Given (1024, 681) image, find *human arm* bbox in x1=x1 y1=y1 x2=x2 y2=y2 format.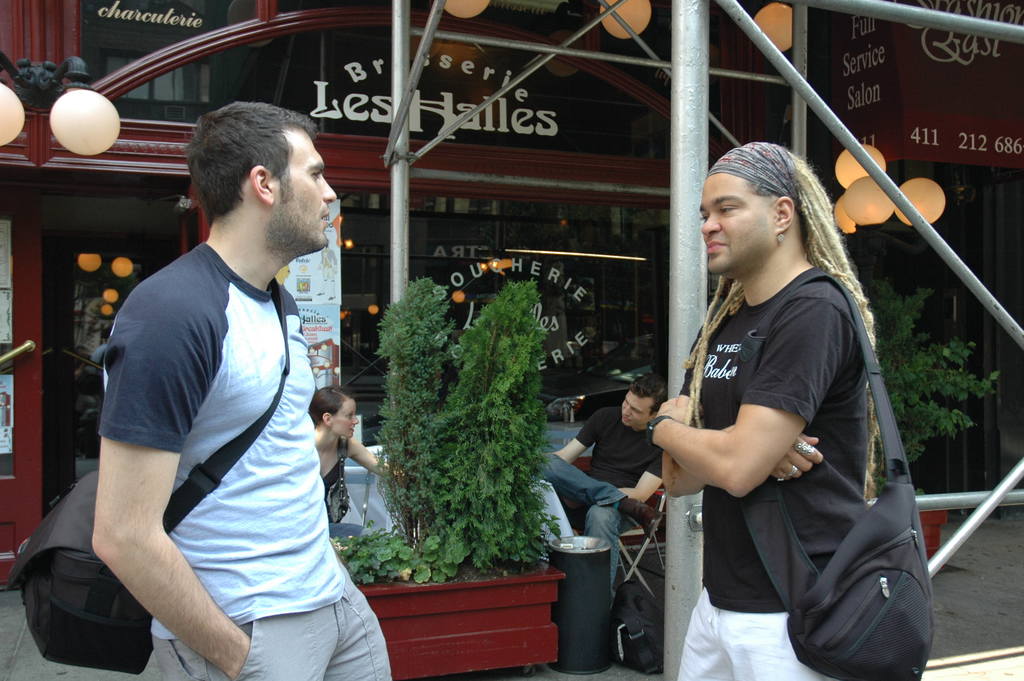
x1=612 y1=455 x2=664 y2=503.
